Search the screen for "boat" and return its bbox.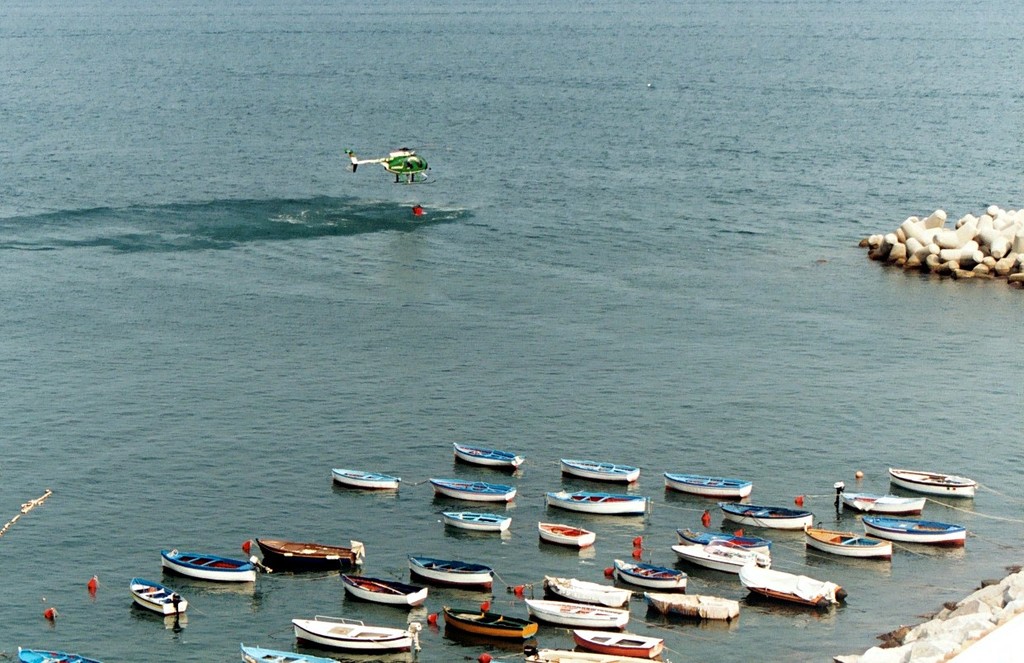
Found: <box>545,474,646,516</box>.
